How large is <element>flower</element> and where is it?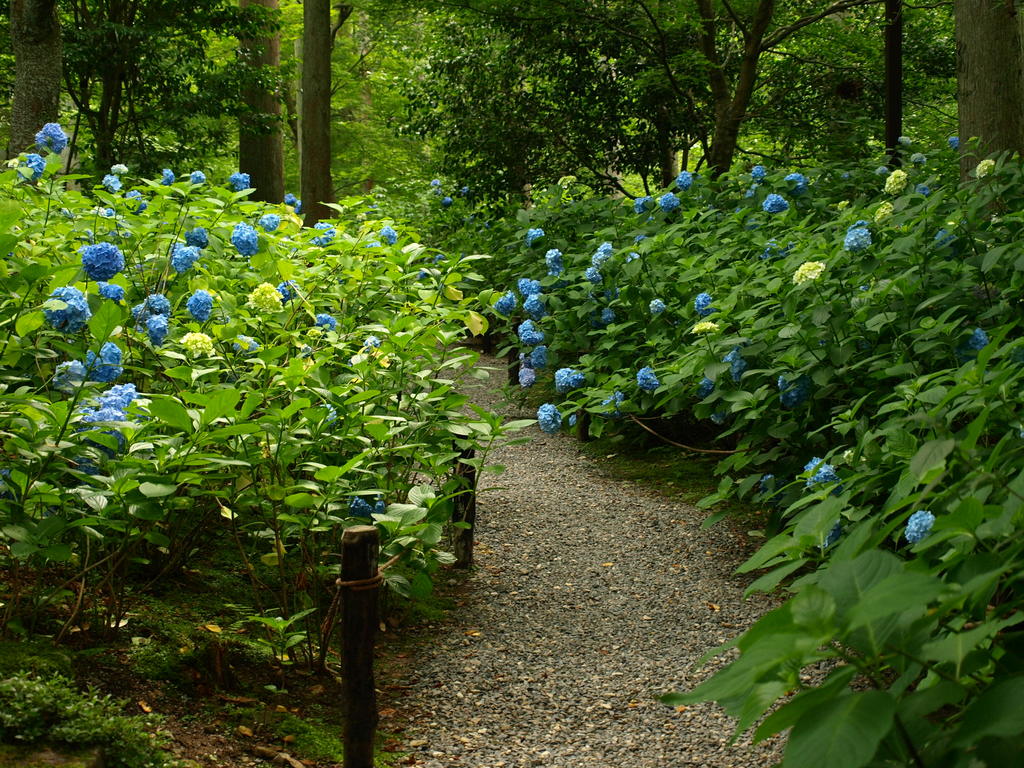
Bounding box: x1=524, y1=228, x2=547, y2=250.
